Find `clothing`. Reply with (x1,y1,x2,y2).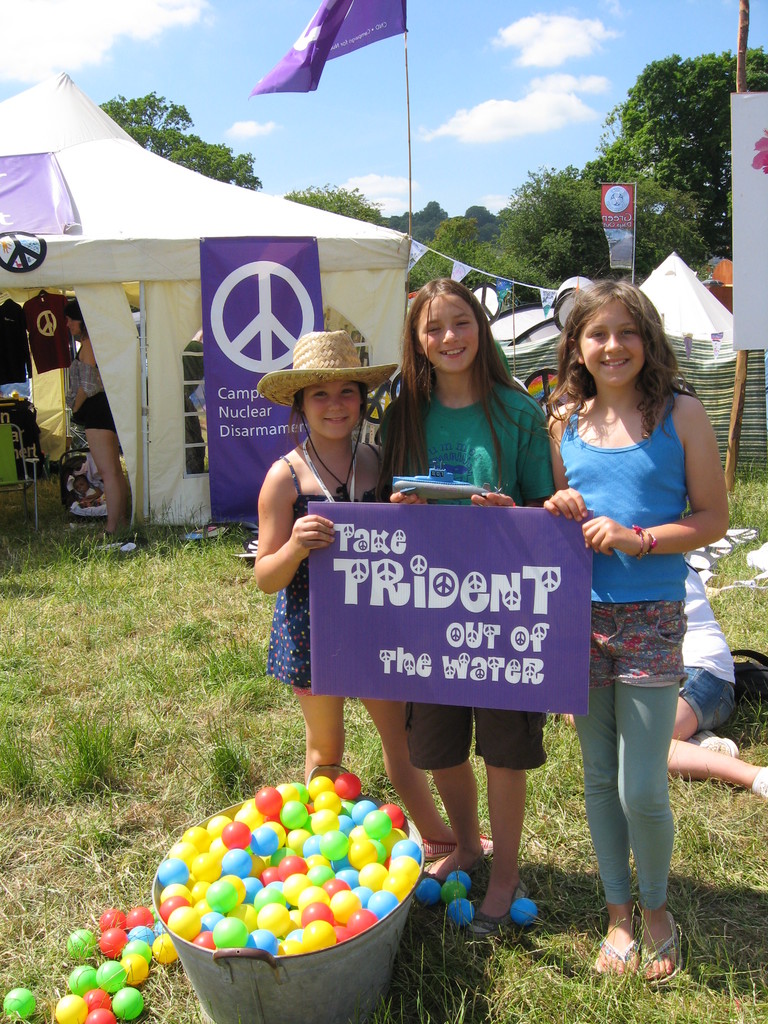
(680,561,743,731).
